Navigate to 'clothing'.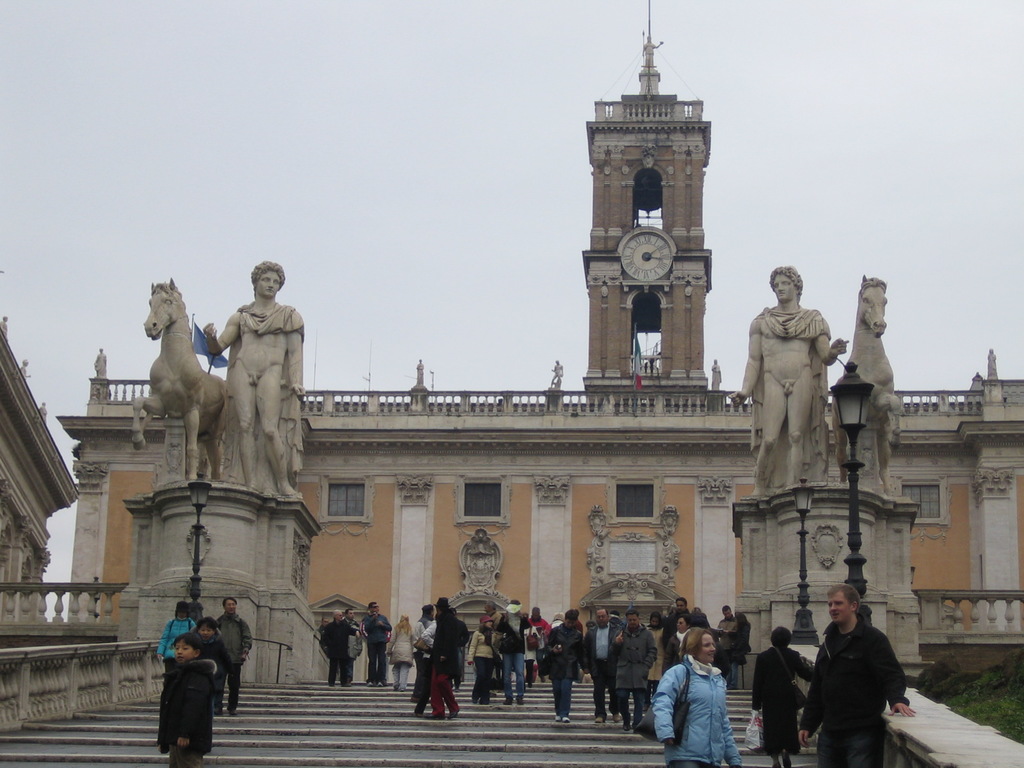
Navigation target: region(543, 615, 582, 719).
